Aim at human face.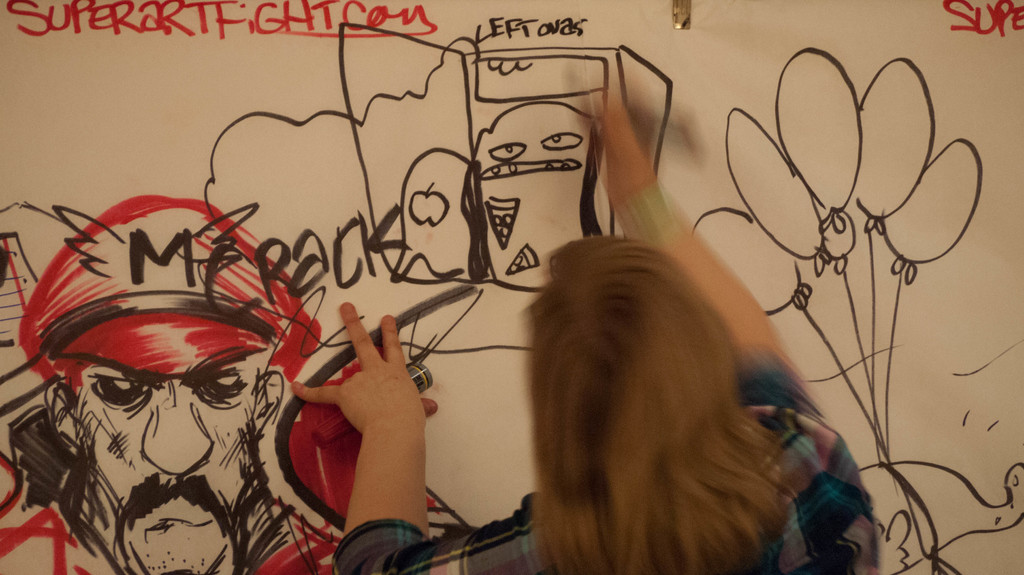
Aimed at x1=54, y1=308, x2=275, y2=574.
